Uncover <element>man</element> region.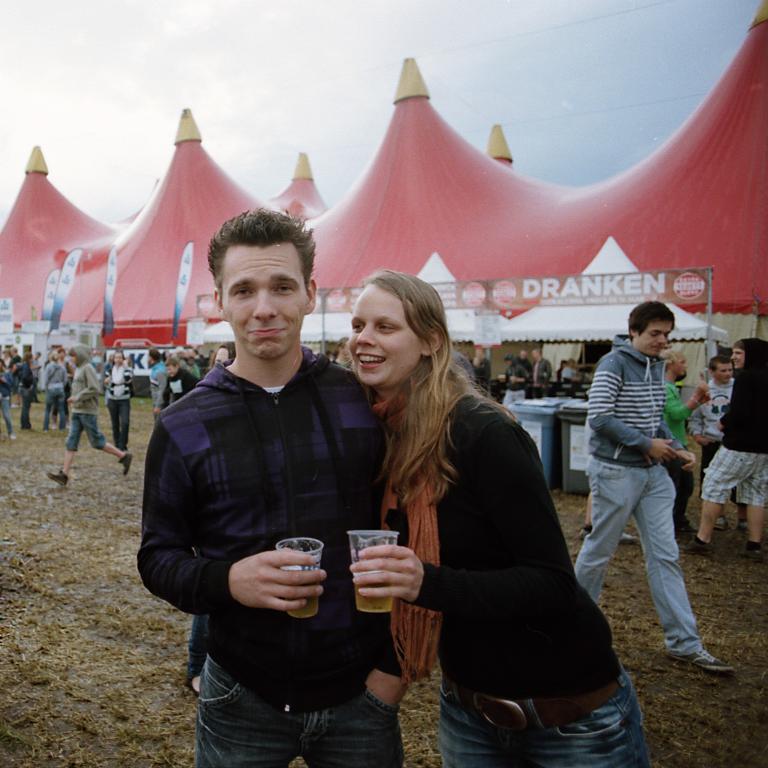
Uncovered: region(656, 347, 715, 538).
